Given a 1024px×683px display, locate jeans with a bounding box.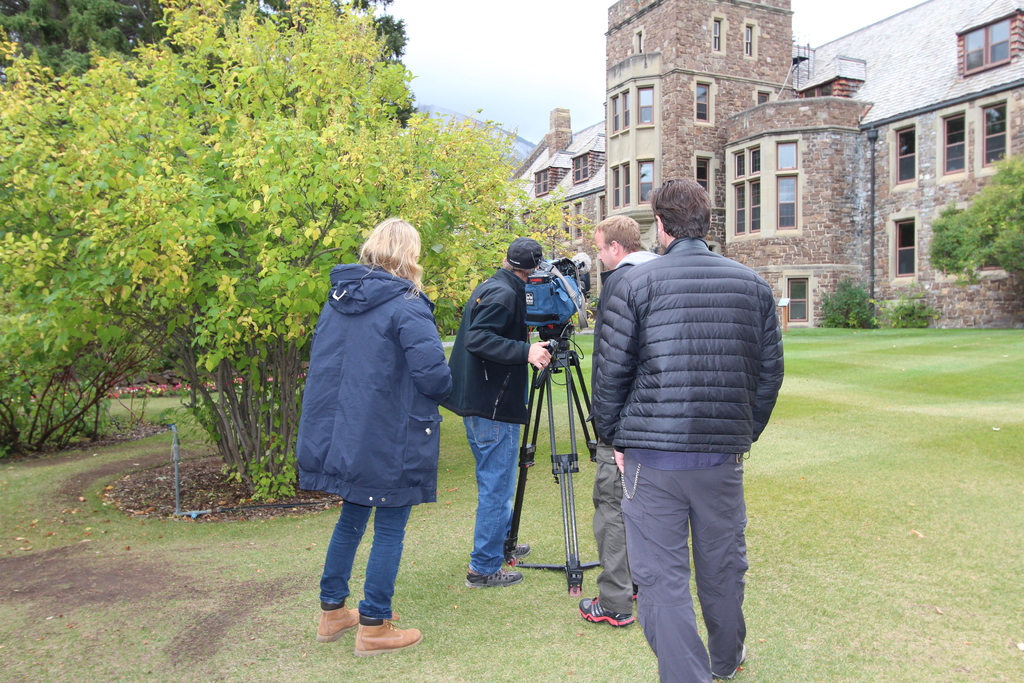
Located: bbox=(321, 482, 417, 646).
